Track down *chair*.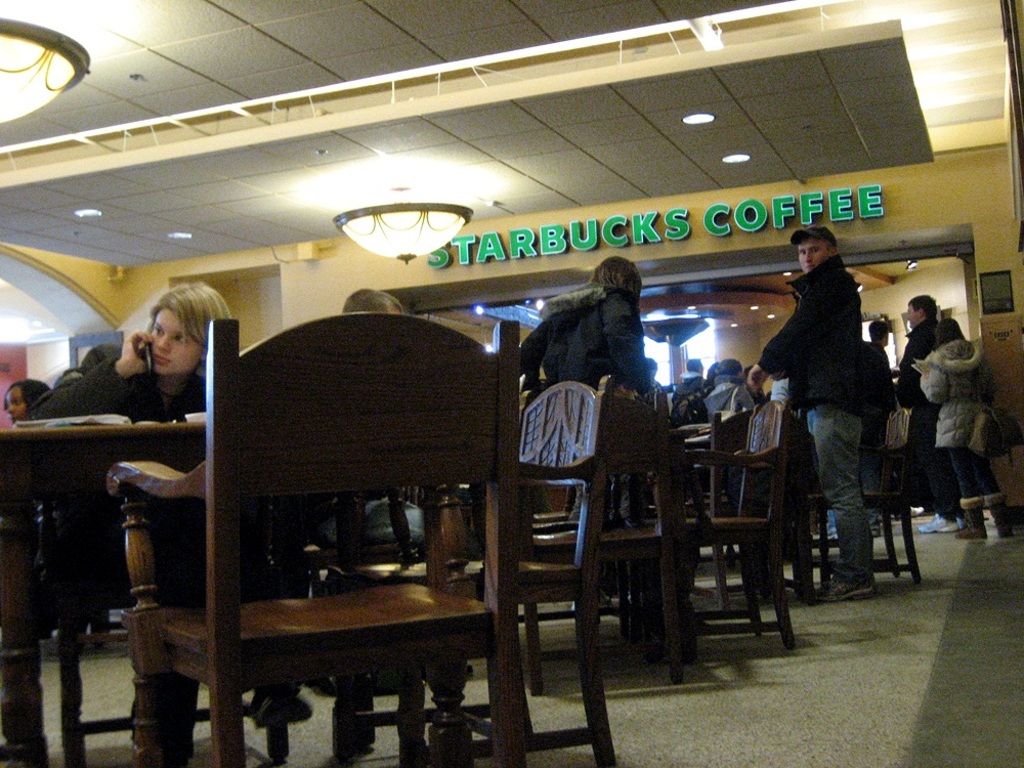
Tracked to box=[805, 419, 925, 605].
